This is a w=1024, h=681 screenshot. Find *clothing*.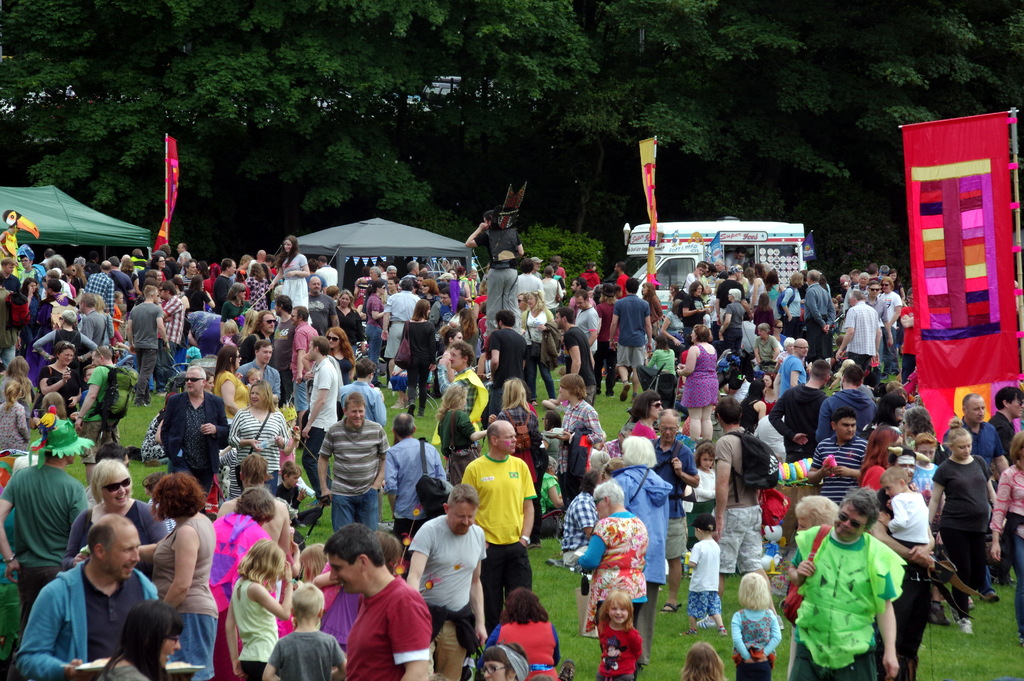
Bounding box: [left=636, top=346, right=675, bottom=391].
